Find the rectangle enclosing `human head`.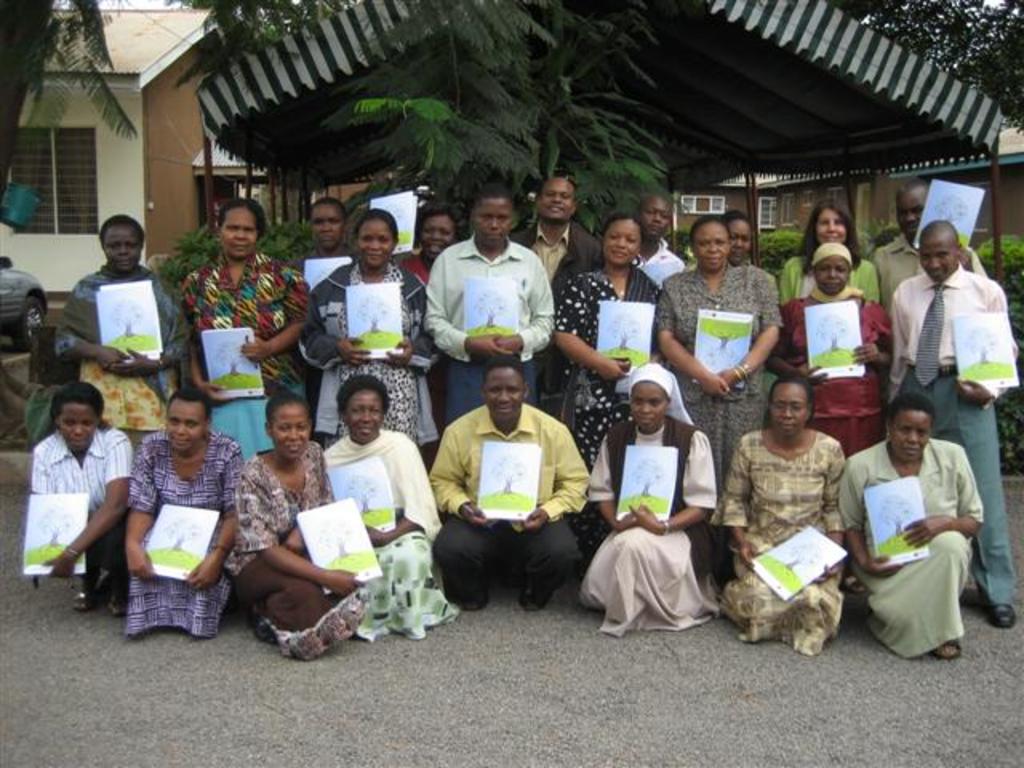
bbox=(214, 198, 267, 258).
